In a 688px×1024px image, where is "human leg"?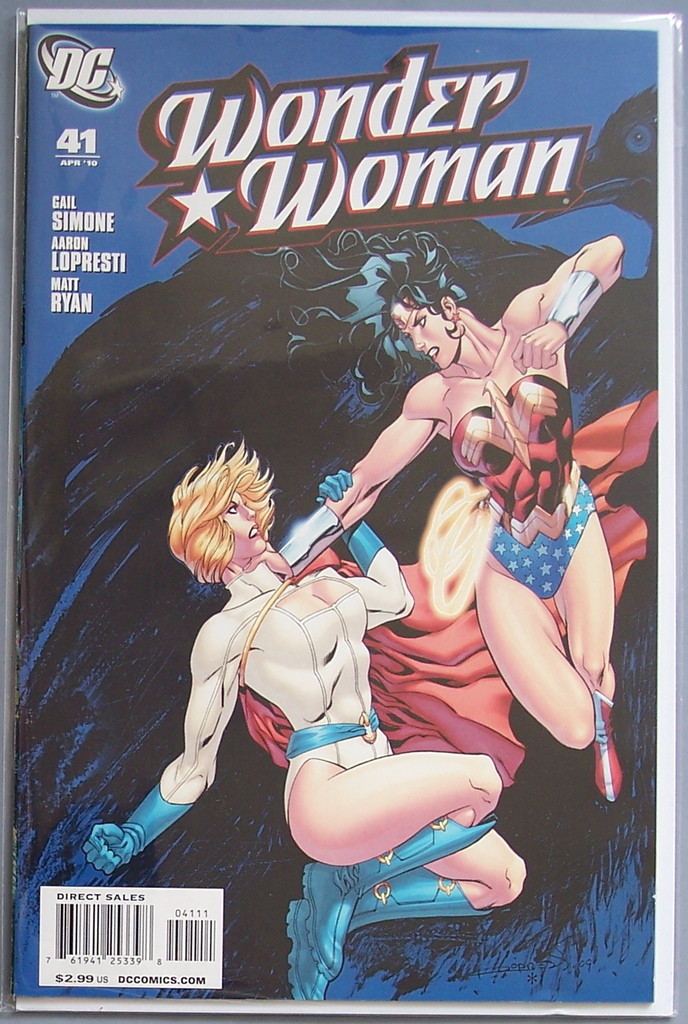
(474, 496, 628, 802).
